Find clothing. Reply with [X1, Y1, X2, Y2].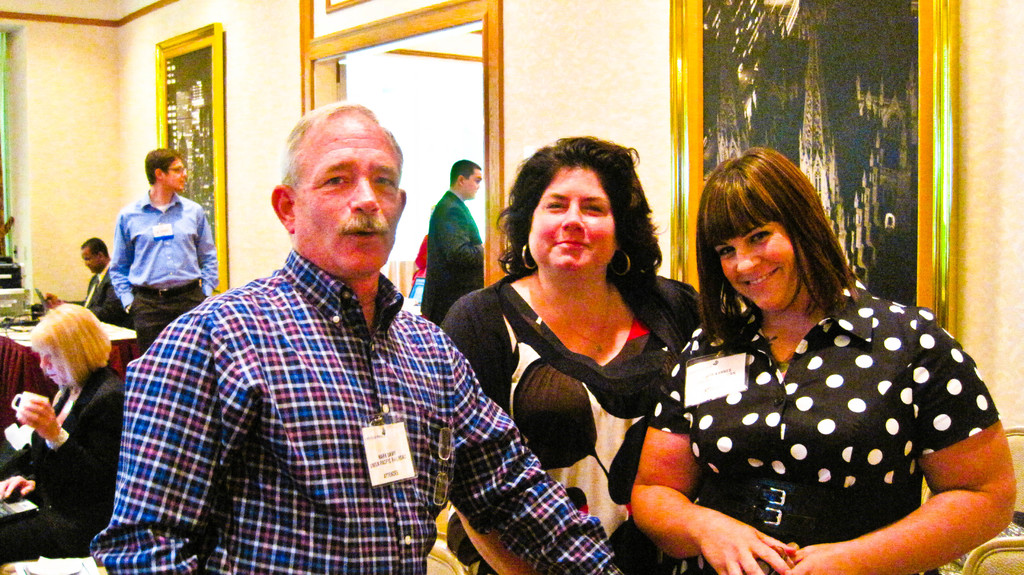
[86, 268, 626, 574].
